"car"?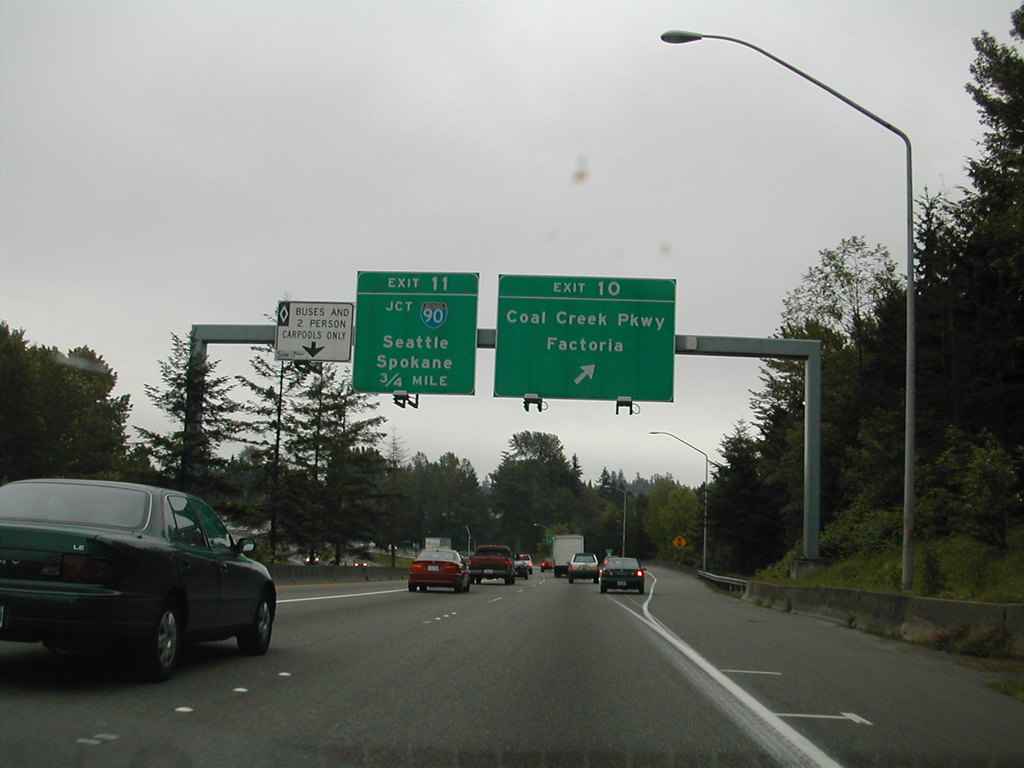
(x1=0, y1=477, x2=276, y2=683)
